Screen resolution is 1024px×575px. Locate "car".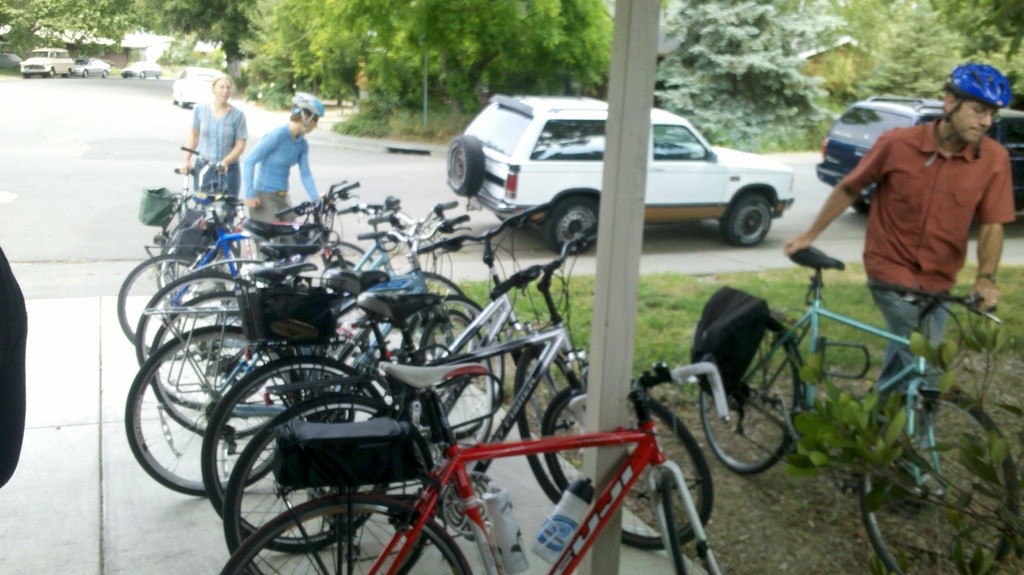
(817, 89, 1023, 220).
